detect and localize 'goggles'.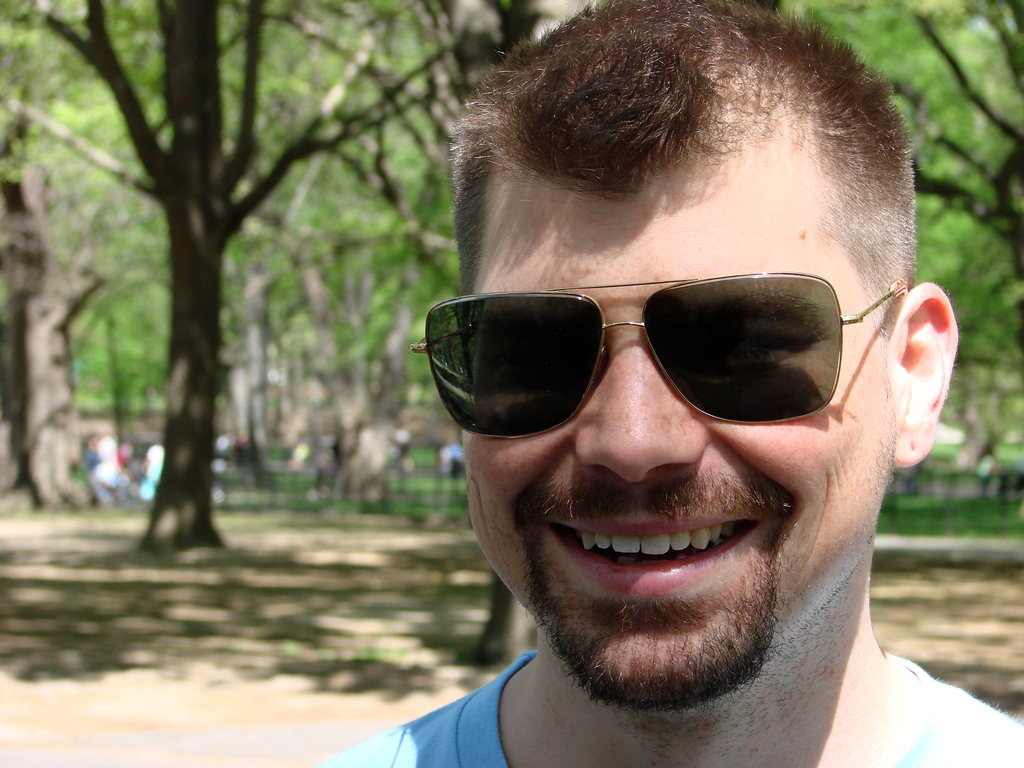
Localized at pyautogui.locateOnScreen(410, 262, 899, 472).
